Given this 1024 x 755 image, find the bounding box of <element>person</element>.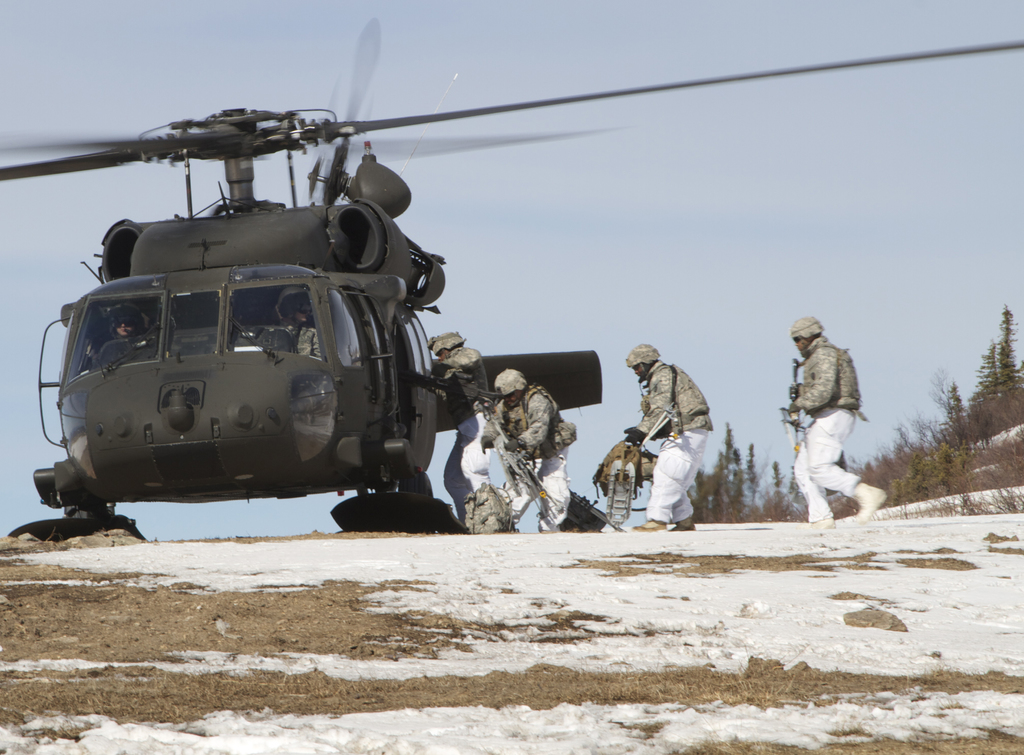
(428,329,497,525).
